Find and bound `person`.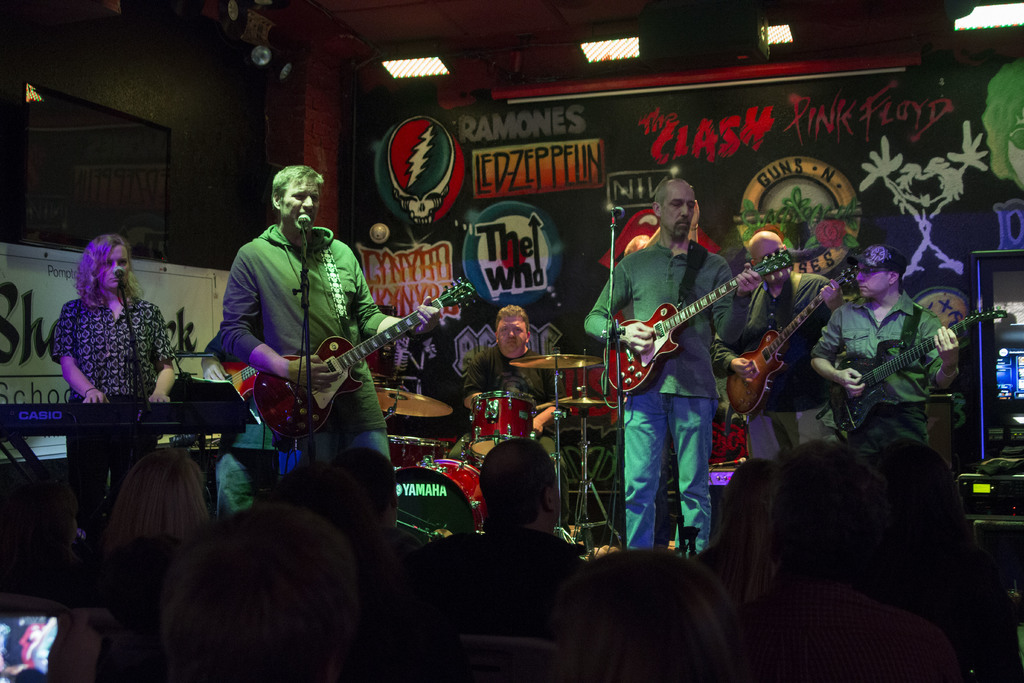
Bound: l=96, t=446, r=216, b=637.
